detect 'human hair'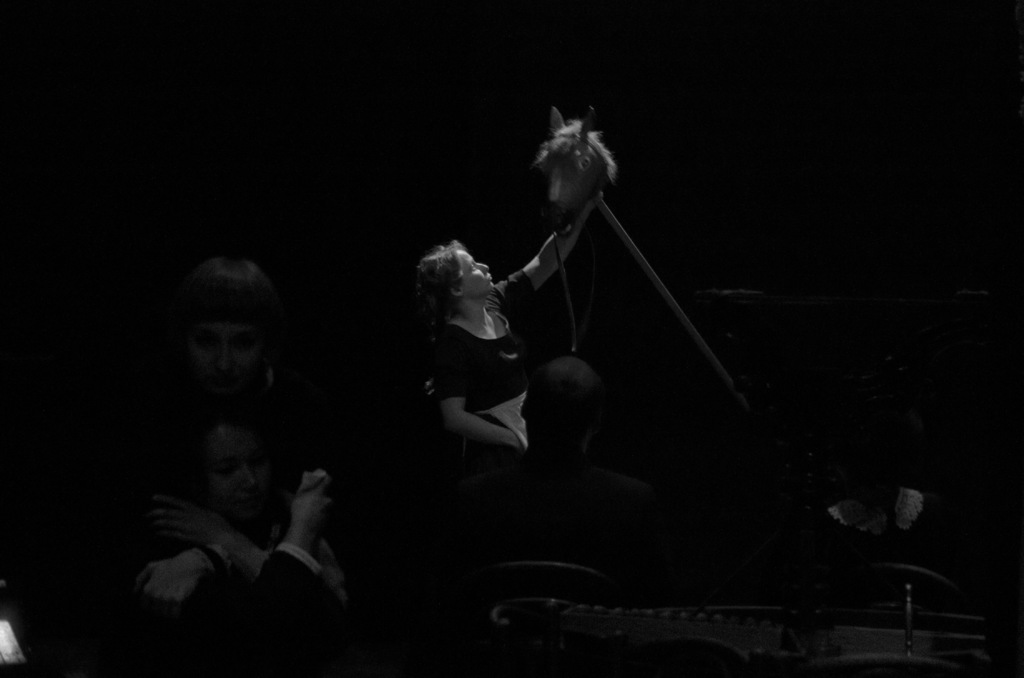
crop(181, 259, 277, 316)
